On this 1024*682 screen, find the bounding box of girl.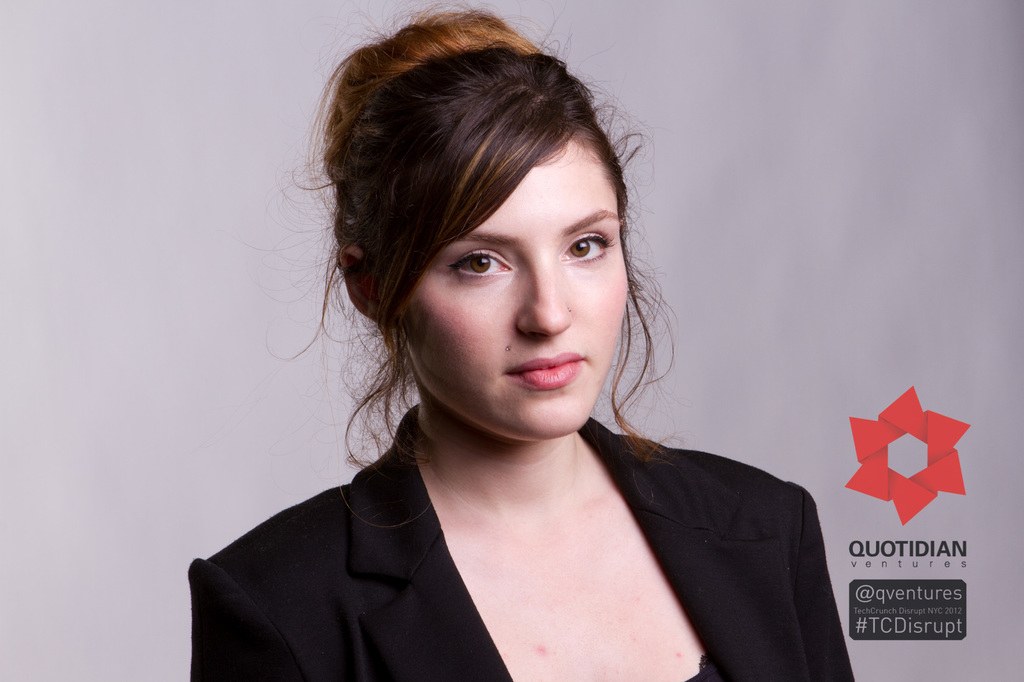
Bounding box: locate(189, 3, 855, 681).
